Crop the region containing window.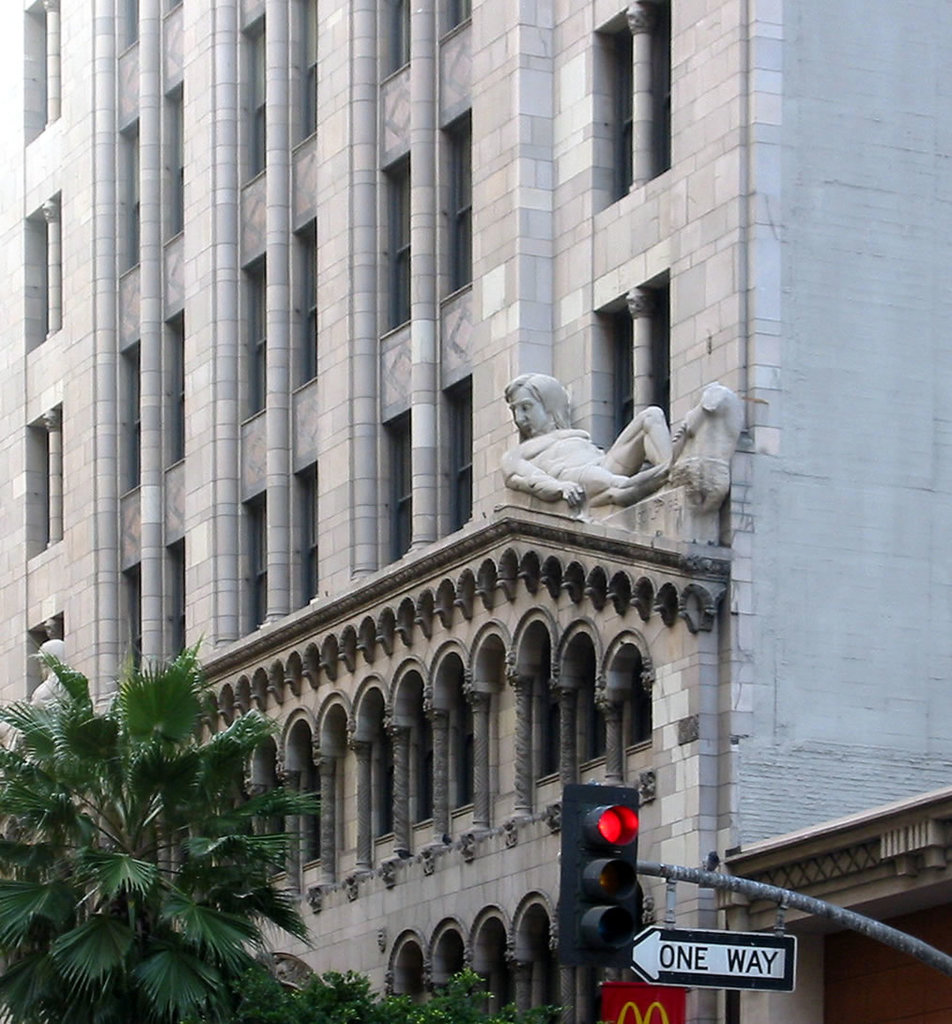
Crop region: pyautogui.locateOnScreen(160, 539, 184, 663).
